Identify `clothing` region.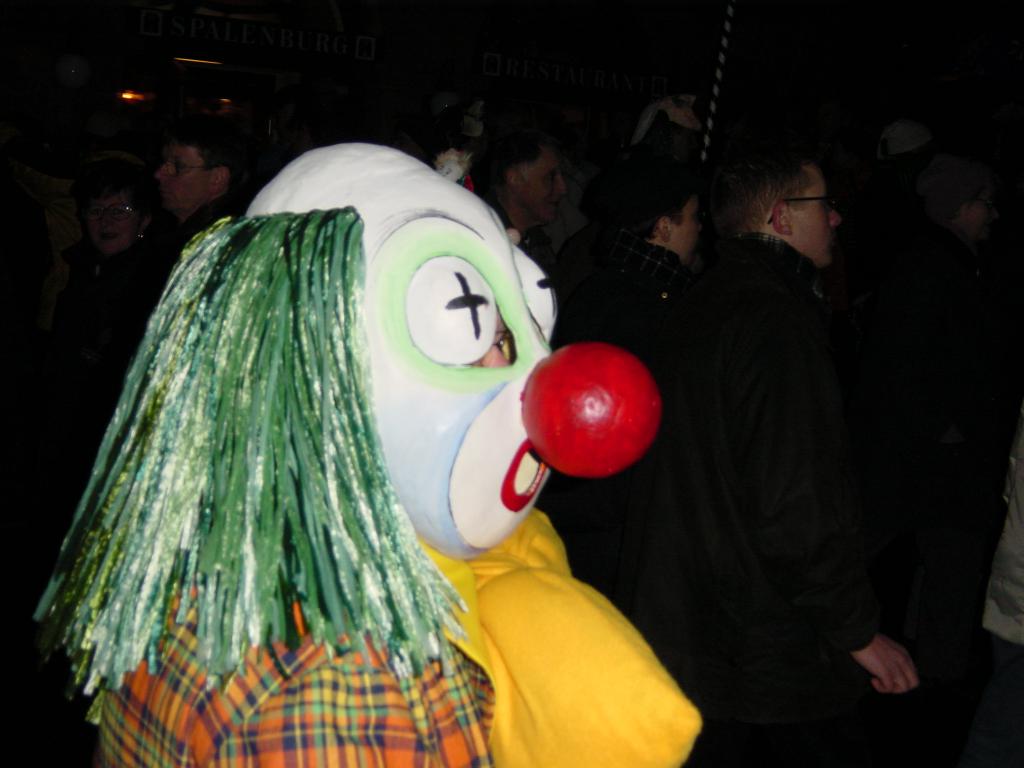
Region: 164:186:237:282.
